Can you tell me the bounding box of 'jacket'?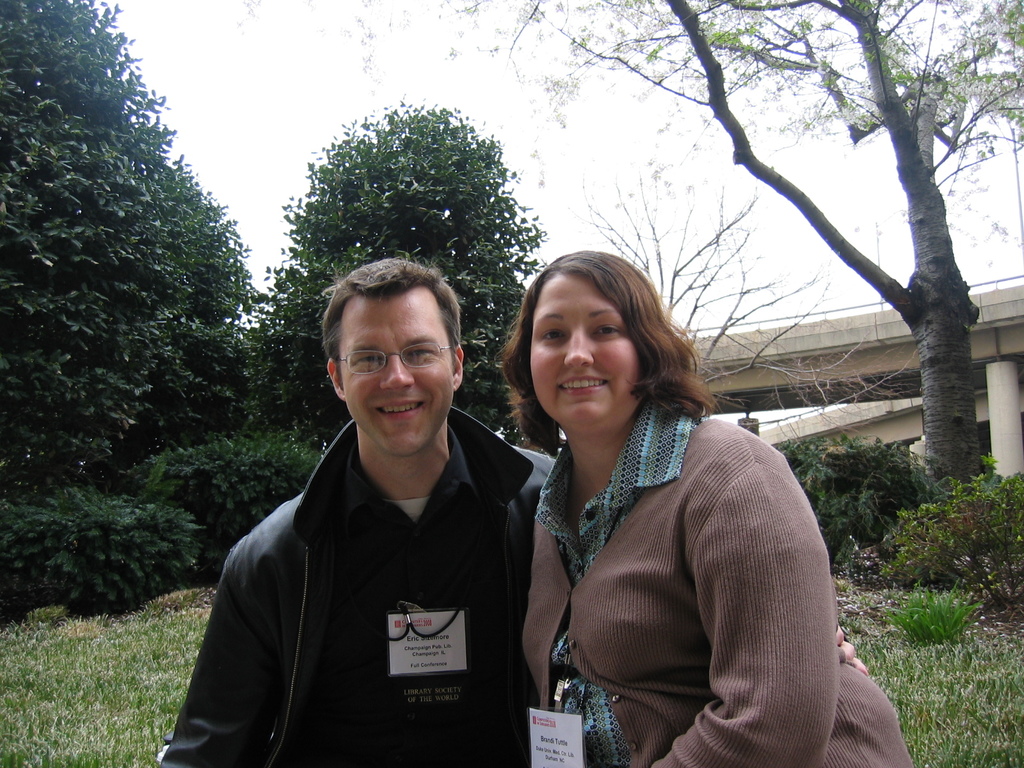
crop(192, 337, 540, 767).
